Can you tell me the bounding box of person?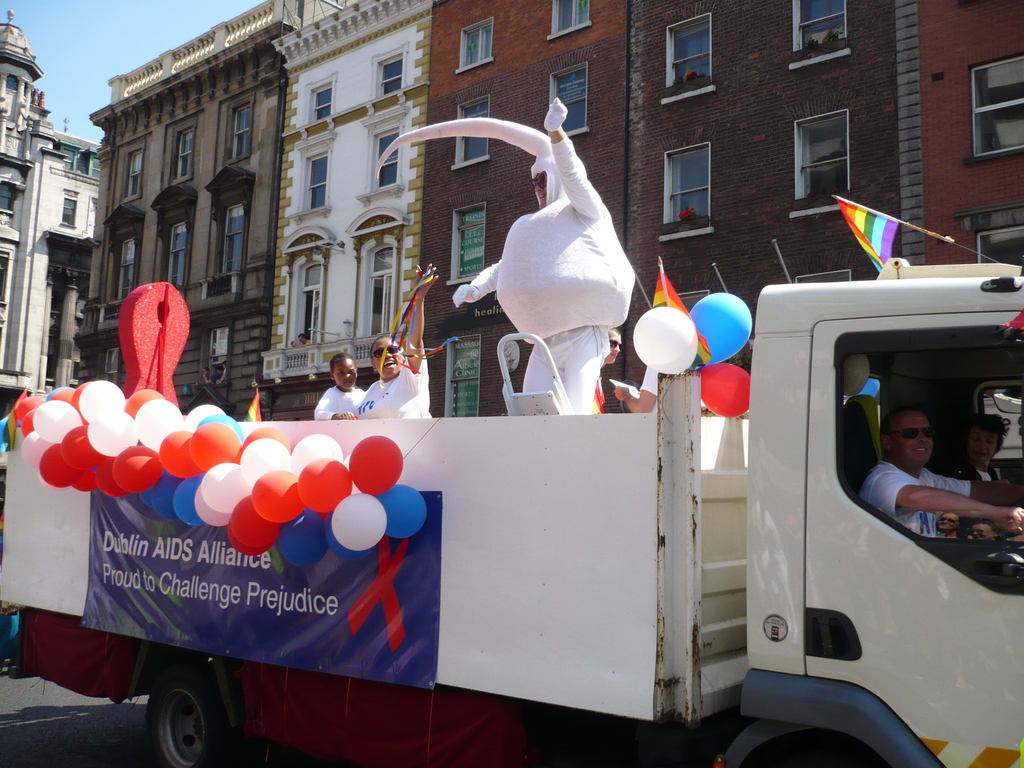
pyautogui.locateOnScreen(945, 409, 1009, 479).
